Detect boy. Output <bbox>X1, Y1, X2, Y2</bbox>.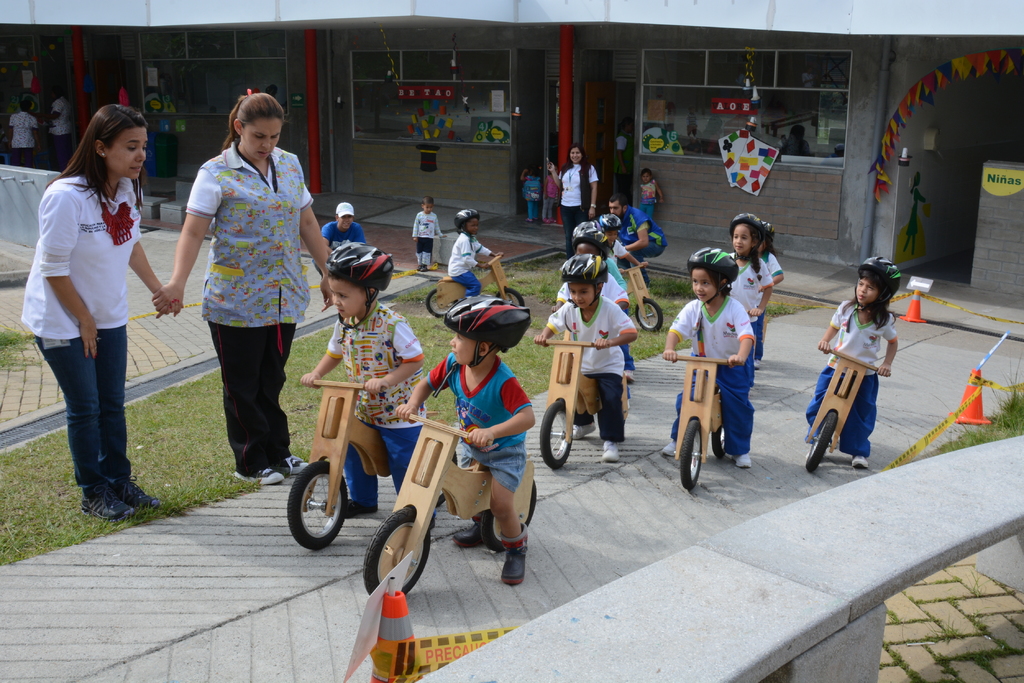
<bbox>664, 246, 761, 472</bbox>.
